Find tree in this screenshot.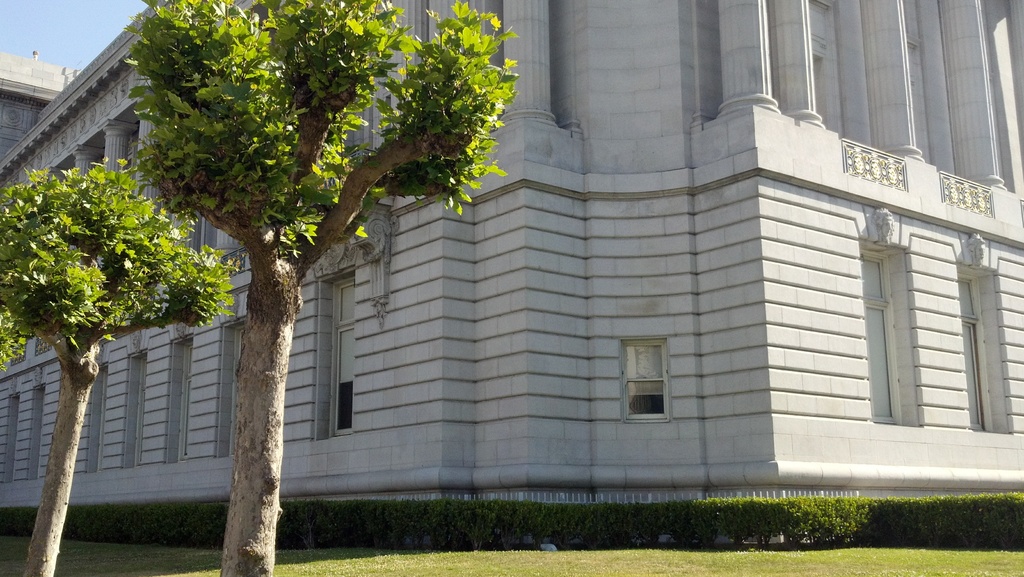
The bounding box for tree is left=0, top=159, right=235, bottom=576.
